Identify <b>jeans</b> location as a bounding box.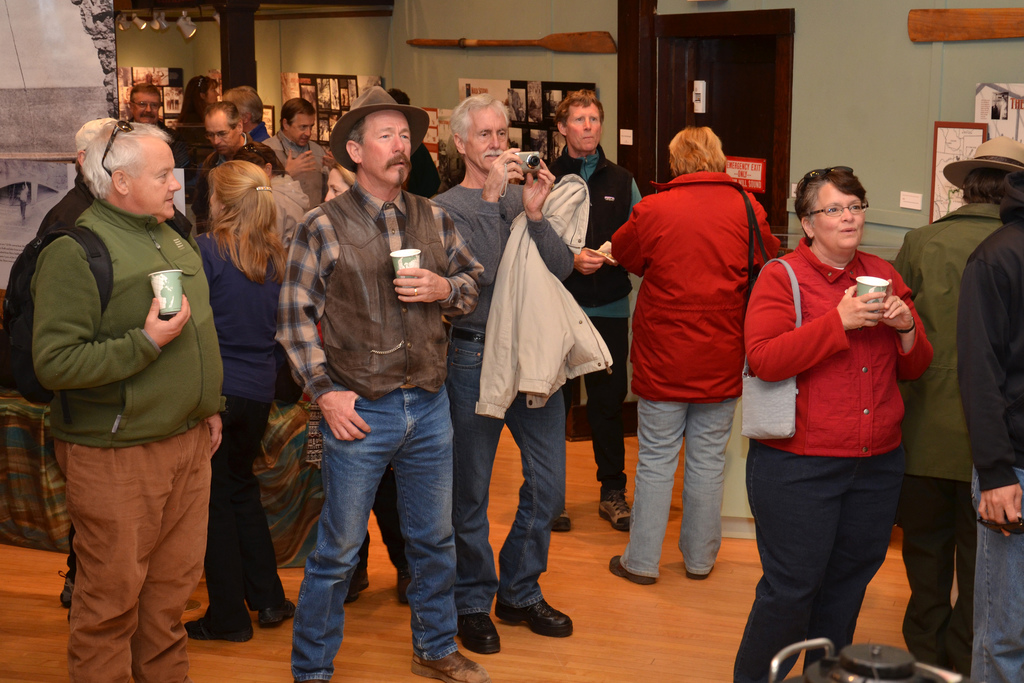
region(280, 383, 461, 661).
